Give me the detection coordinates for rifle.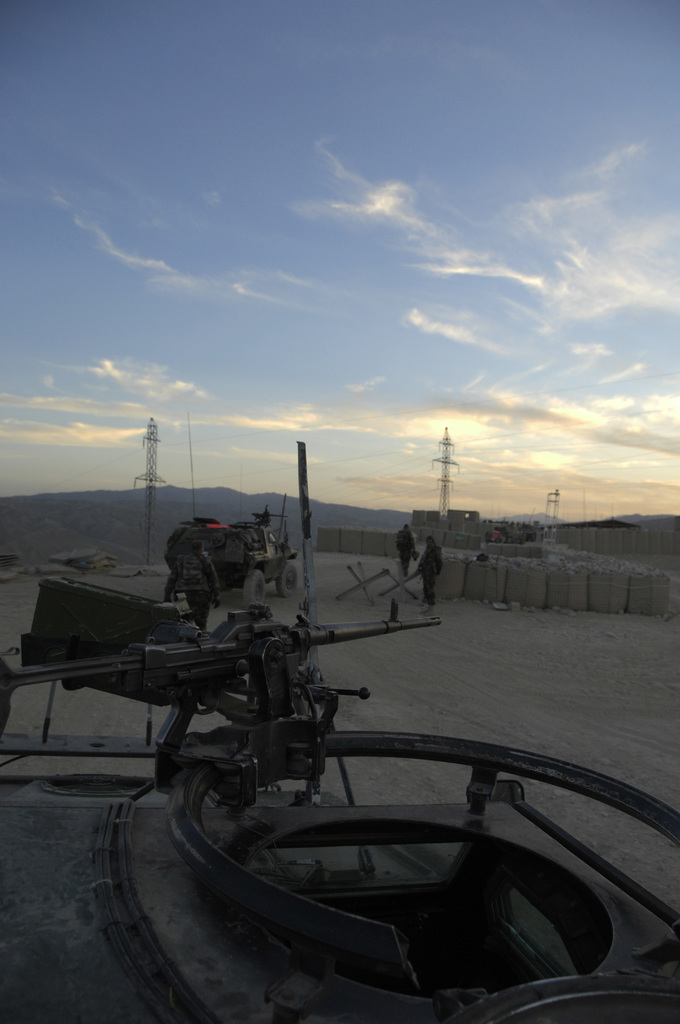
0, 620, 451, 781.
